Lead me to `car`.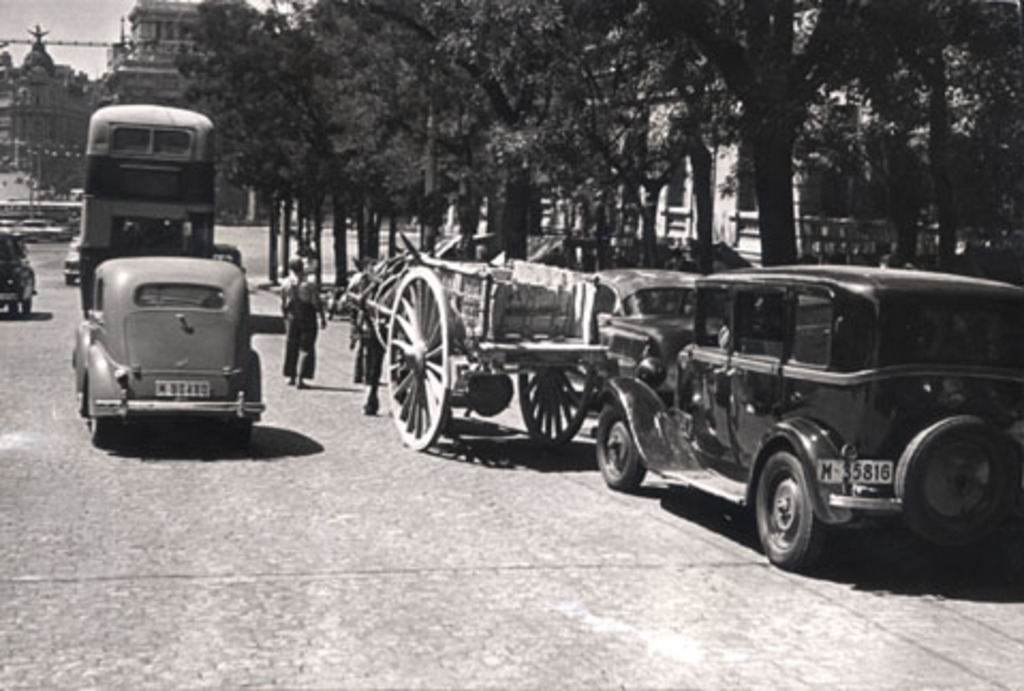
Lead to [0, 227, 36, 321].
